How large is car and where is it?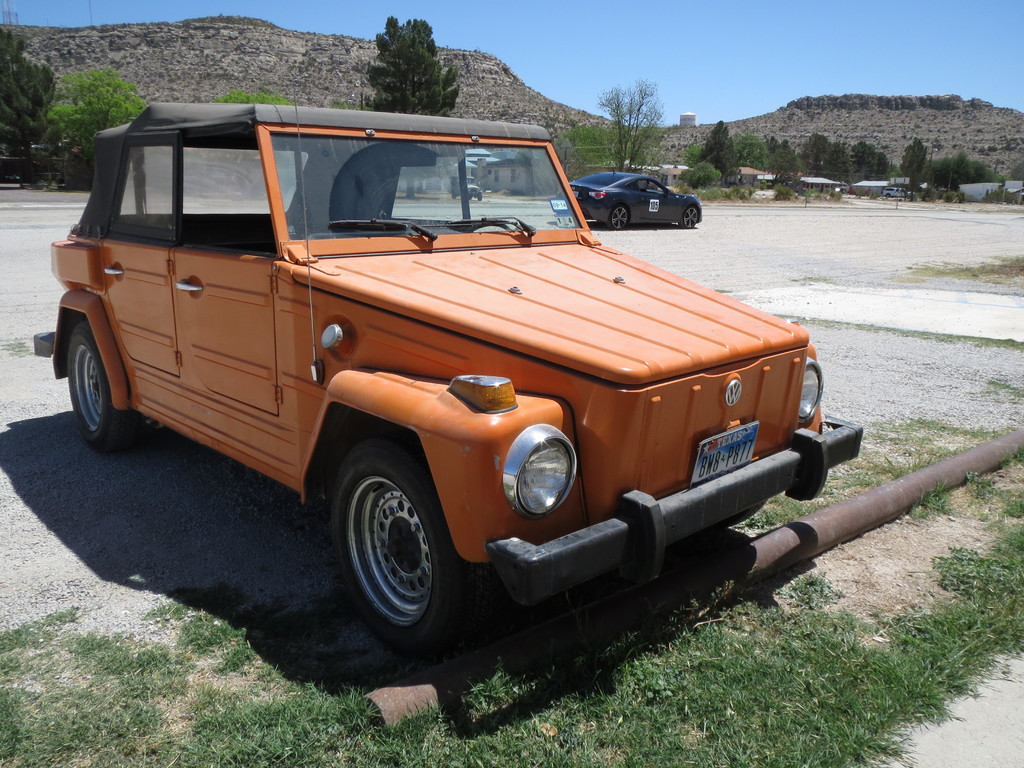
Bounding box: 556, 165, 703, 230.
